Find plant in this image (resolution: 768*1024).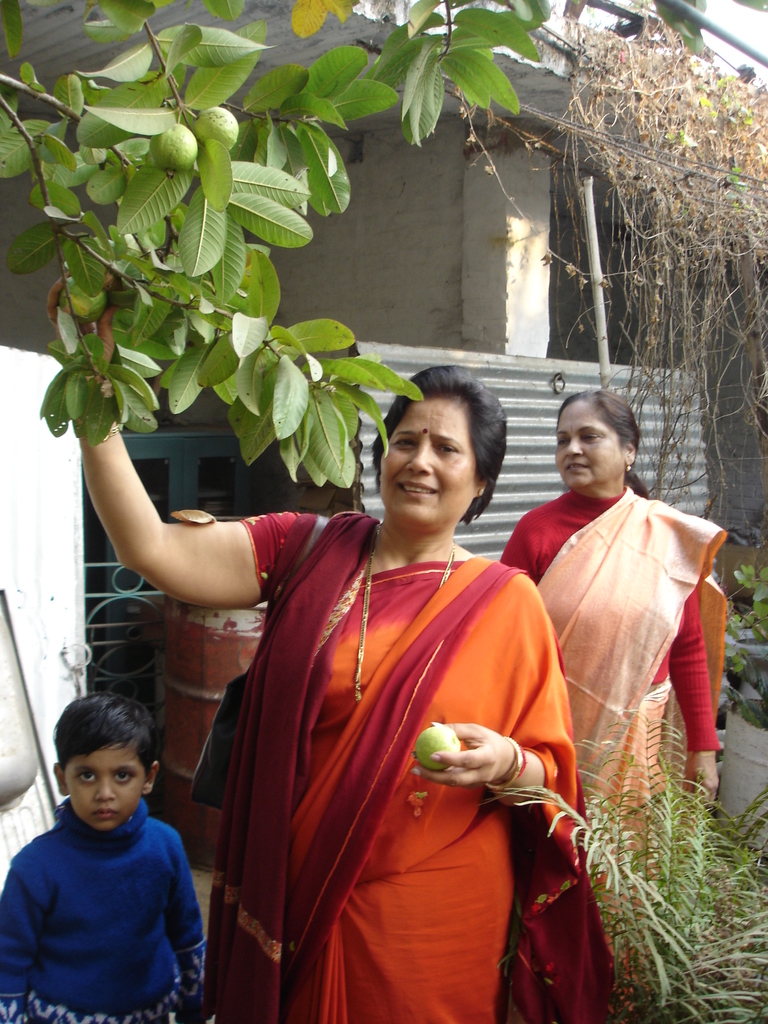
bbox(705, 541, 767, 735).
